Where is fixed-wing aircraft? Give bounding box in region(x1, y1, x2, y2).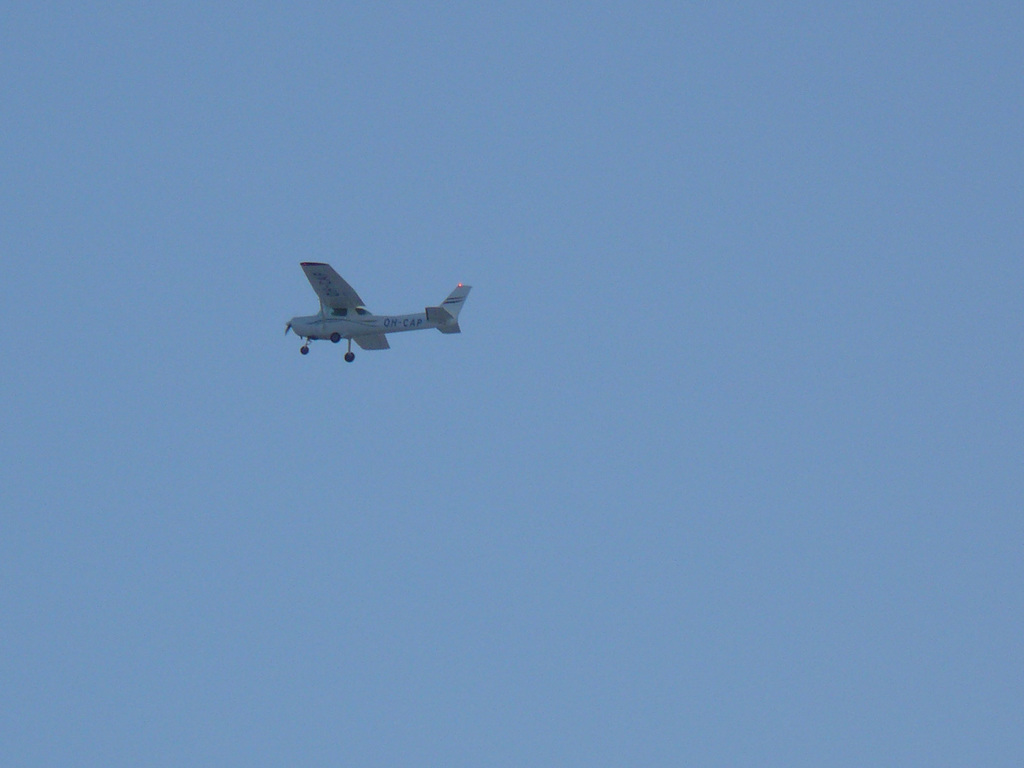
region(268, 255, 479, 373).
